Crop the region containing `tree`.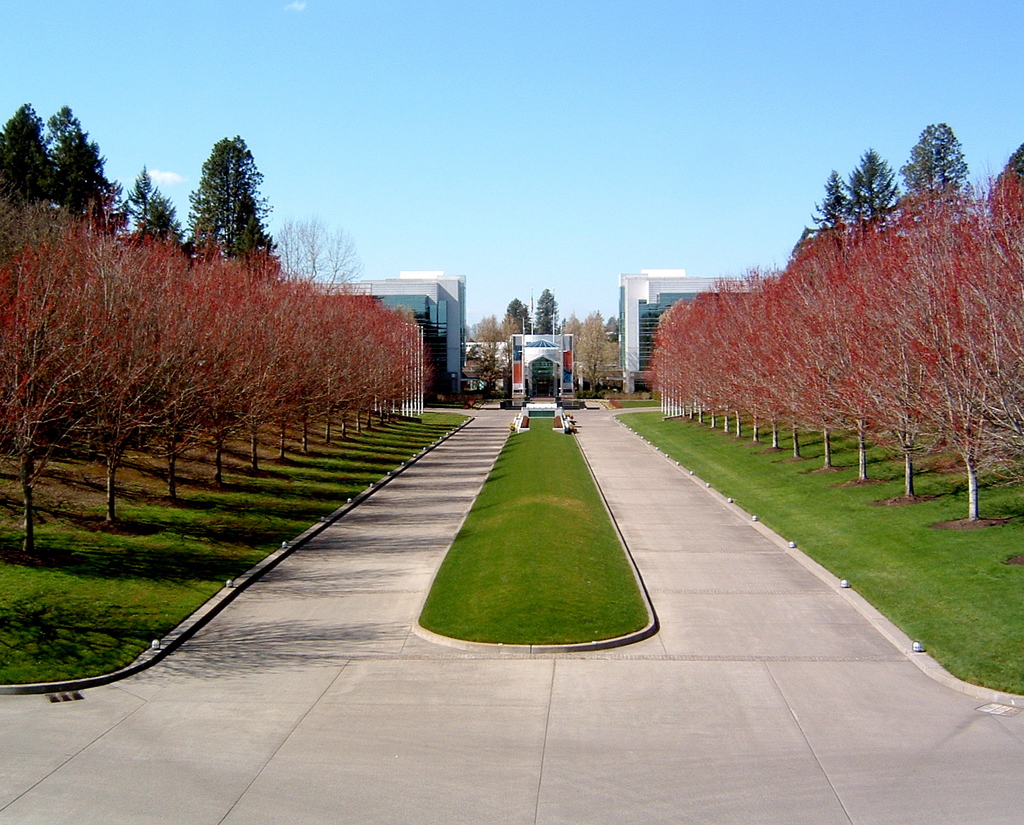
Crop region: <region>123, 172, 181, 236</region>.
